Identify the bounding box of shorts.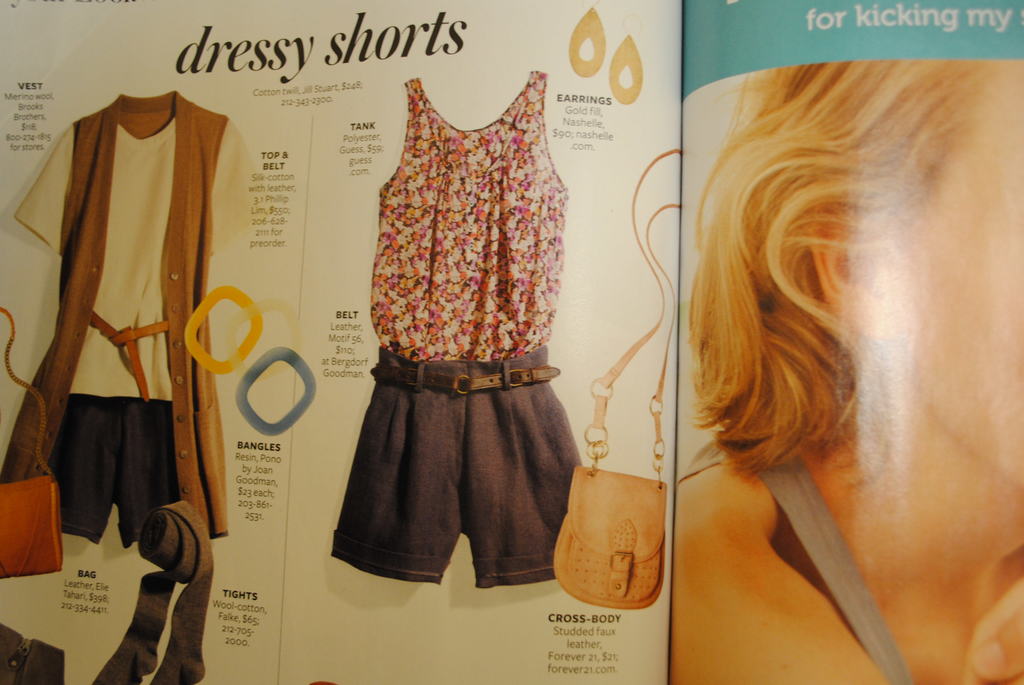
crop(49, 395, 175, 548).
